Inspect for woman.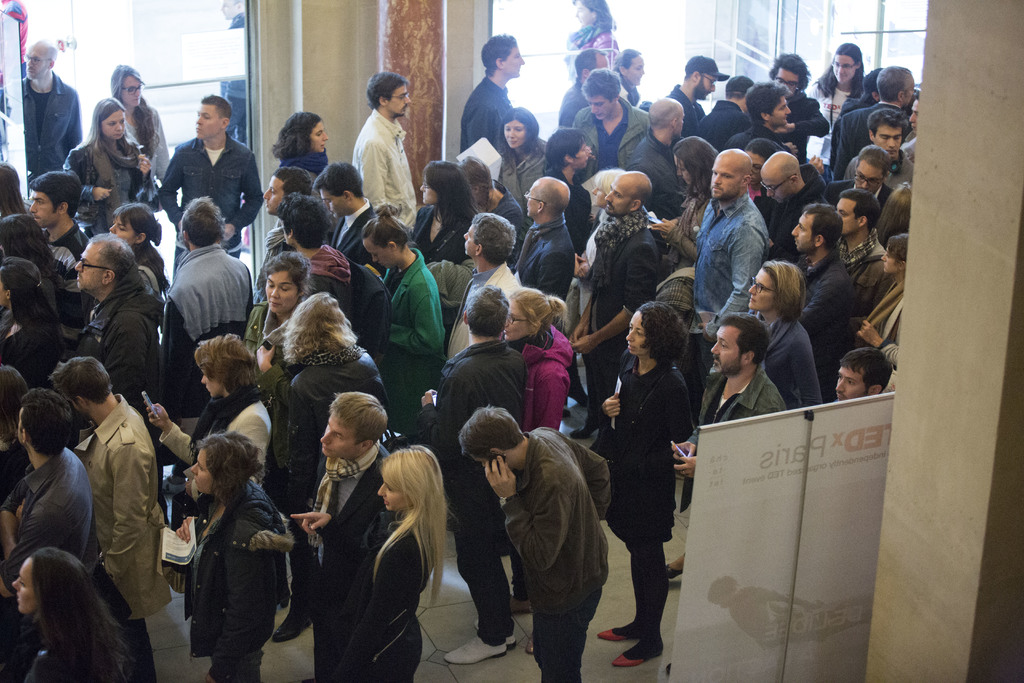
Inspection: l=271, t=282, r=383, b=642.
